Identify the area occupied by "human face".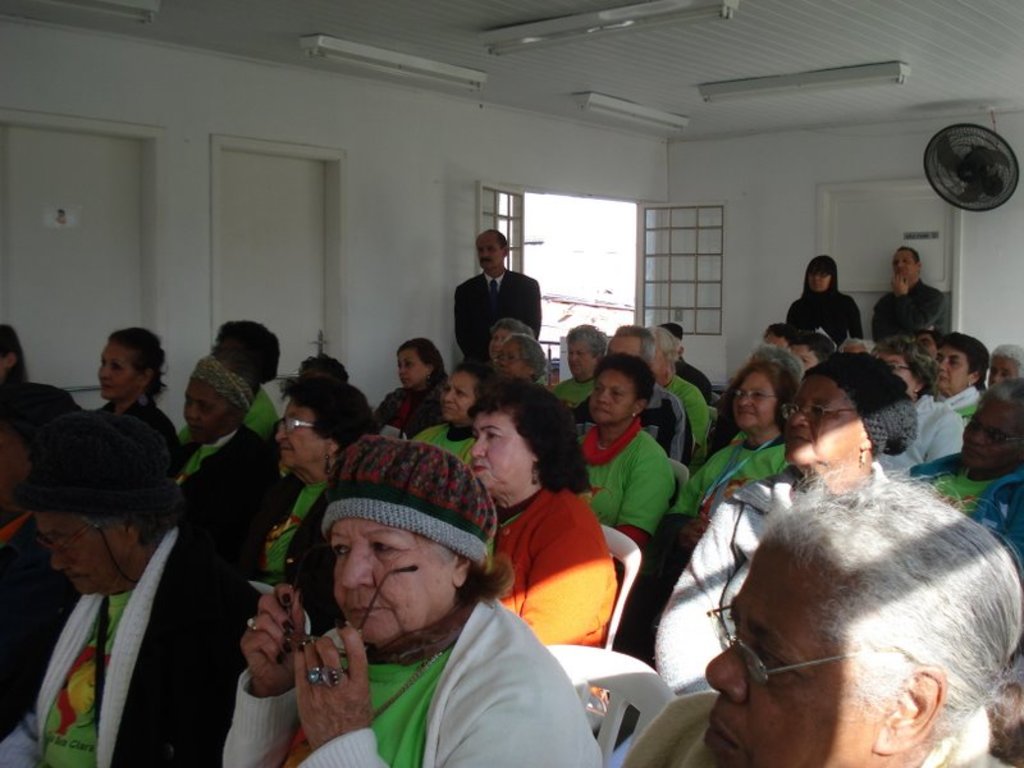
Area: pyautogui.locateOnScreen(808, 269, 827, 293).
